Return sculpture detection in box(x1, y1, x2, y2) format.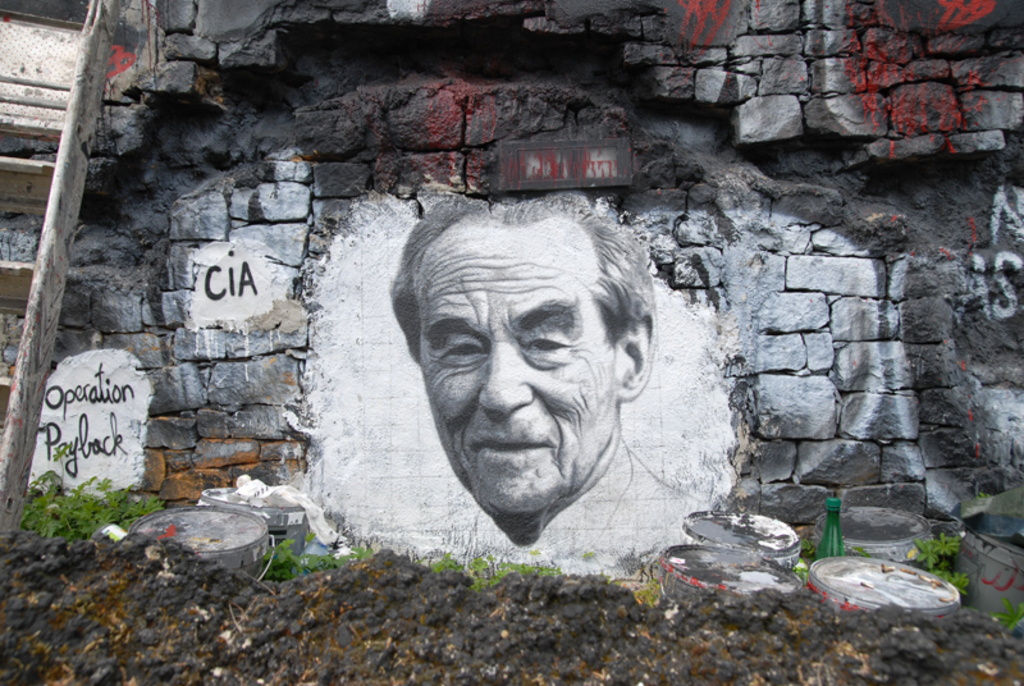
box(358, 207, 691, 559).
